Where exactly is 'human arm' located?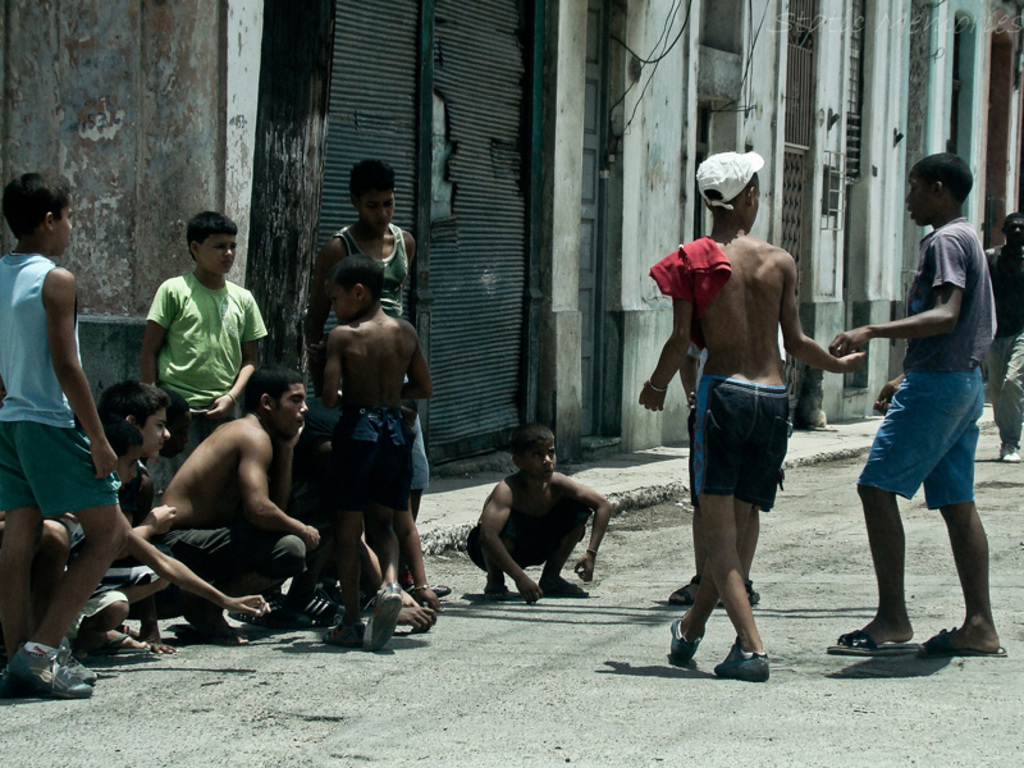
Its bounding box is bbox(302, 229, 337, 346).
